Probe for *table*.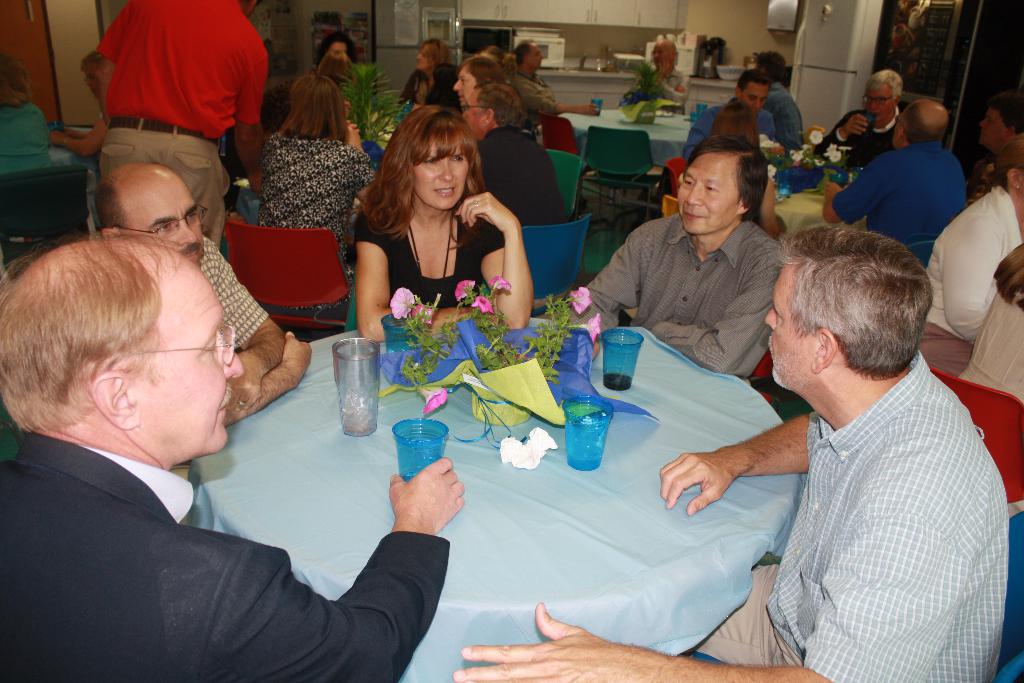
Probe result: 774, 190, 867, 238.
